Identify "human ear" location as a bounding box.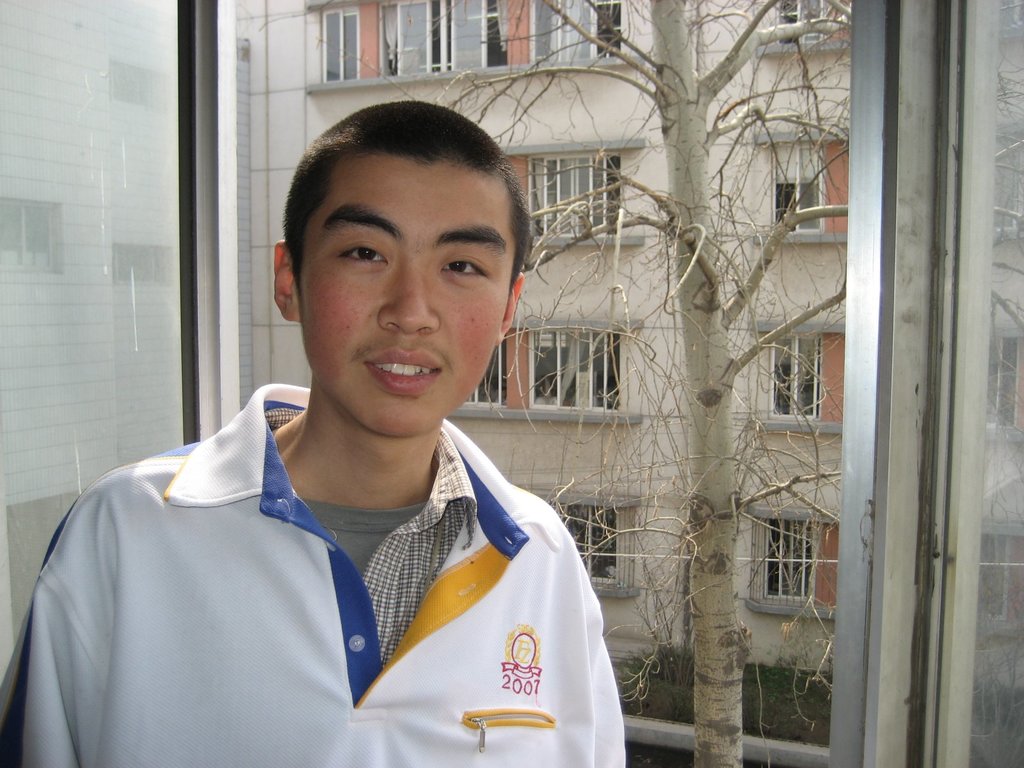
[left=502, top=268, right=523, bottom=346].
